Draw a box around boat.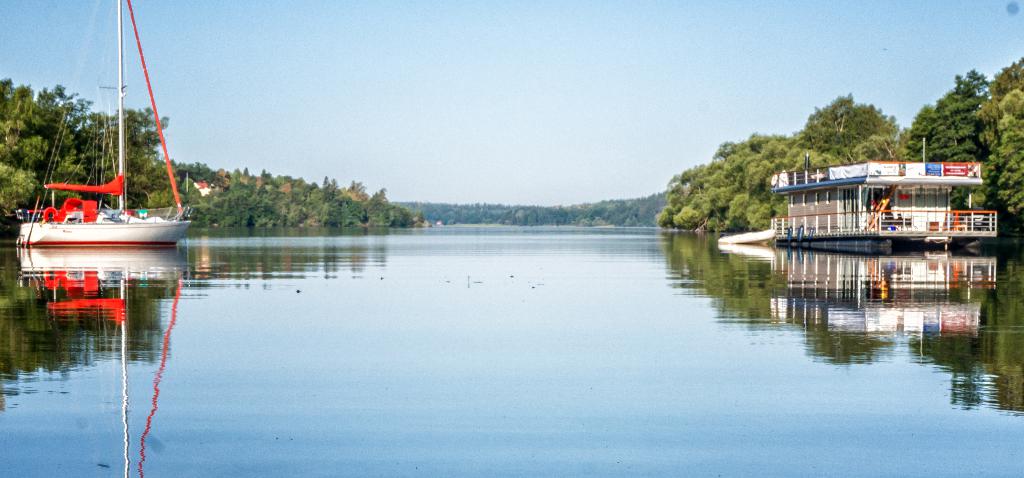
[left=12, top=46, right=193, bottom=265].
